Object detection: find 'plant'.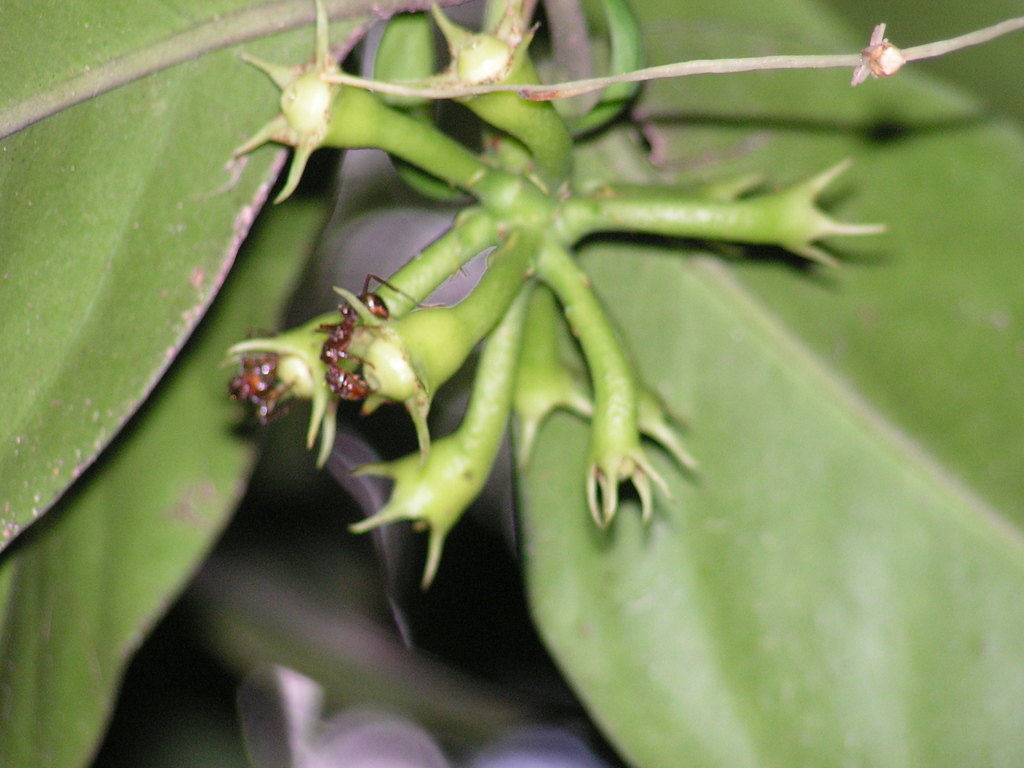
left=0, top=0, right=1023, bottom=767.
